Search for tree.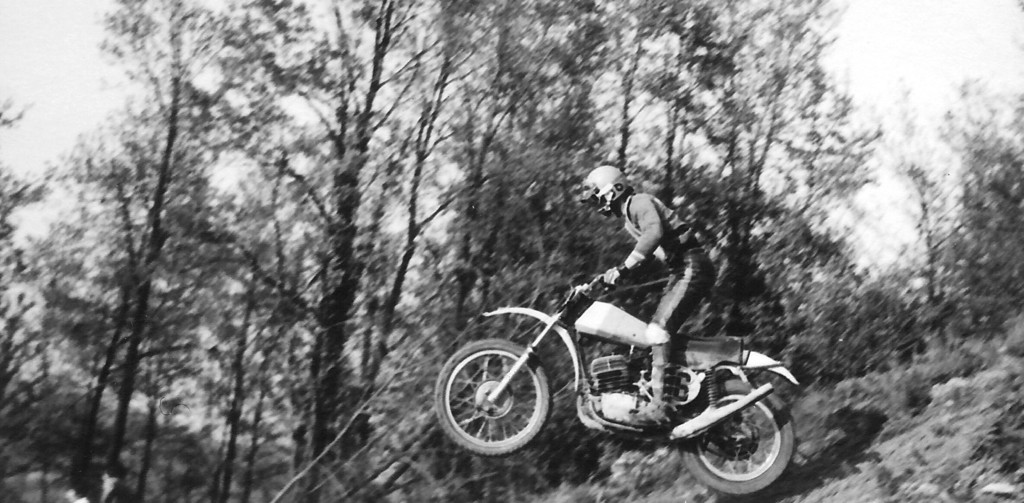
Found at (351, 42, 504, 502).
